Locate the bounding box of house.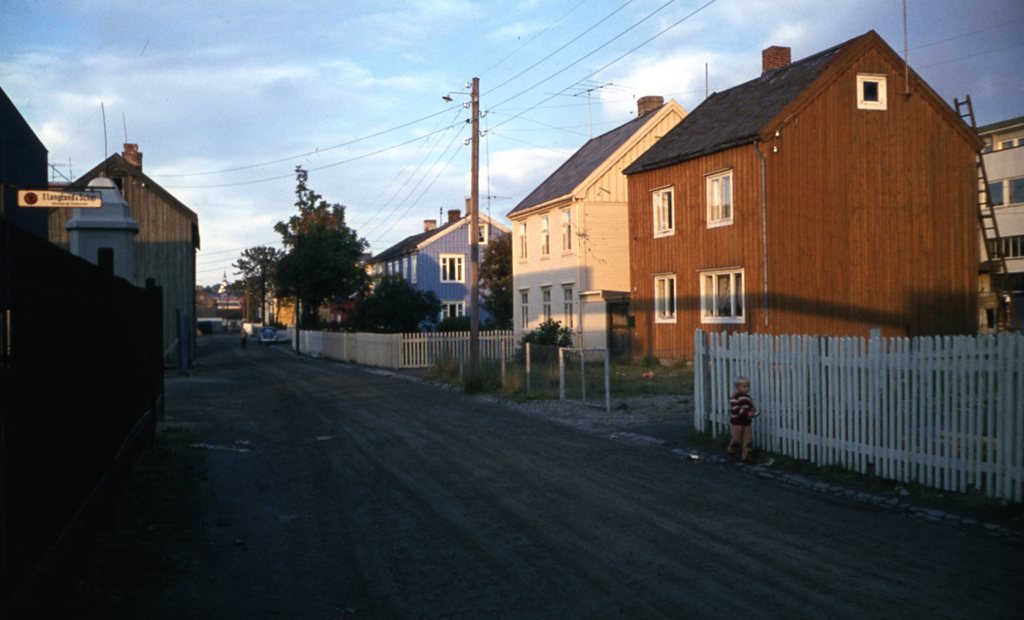
Bounding box: {"x1": 52, "y1": 145, "x2": 200, "y2": 342}.
